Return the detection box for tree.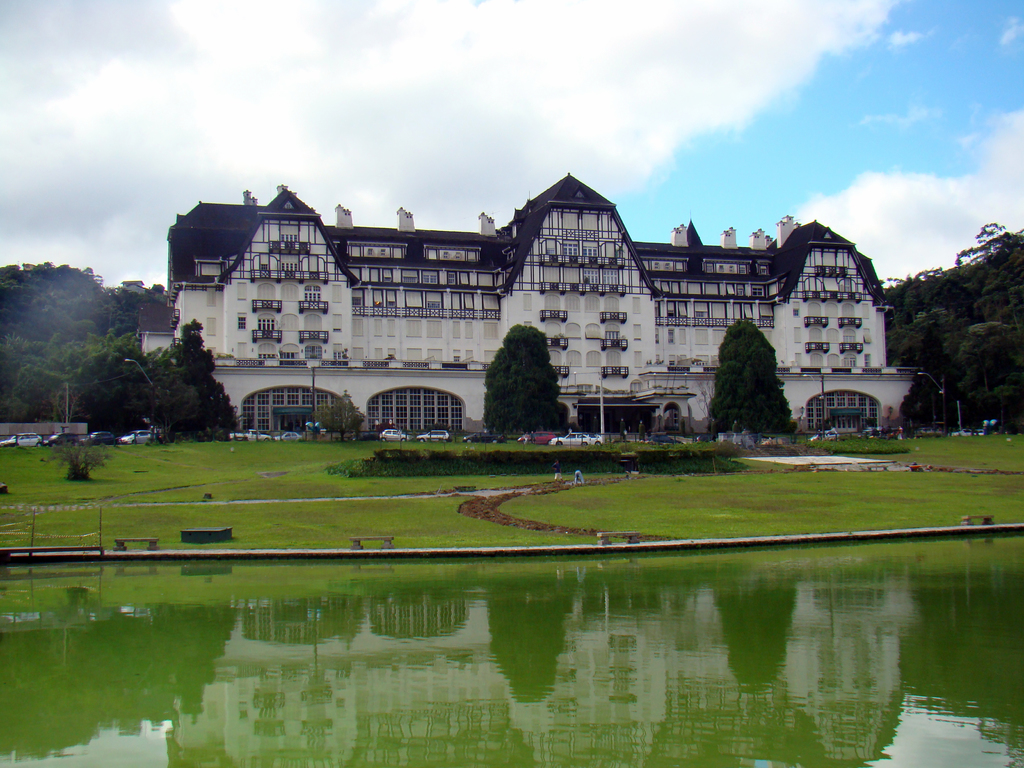
99,332,140,395.
